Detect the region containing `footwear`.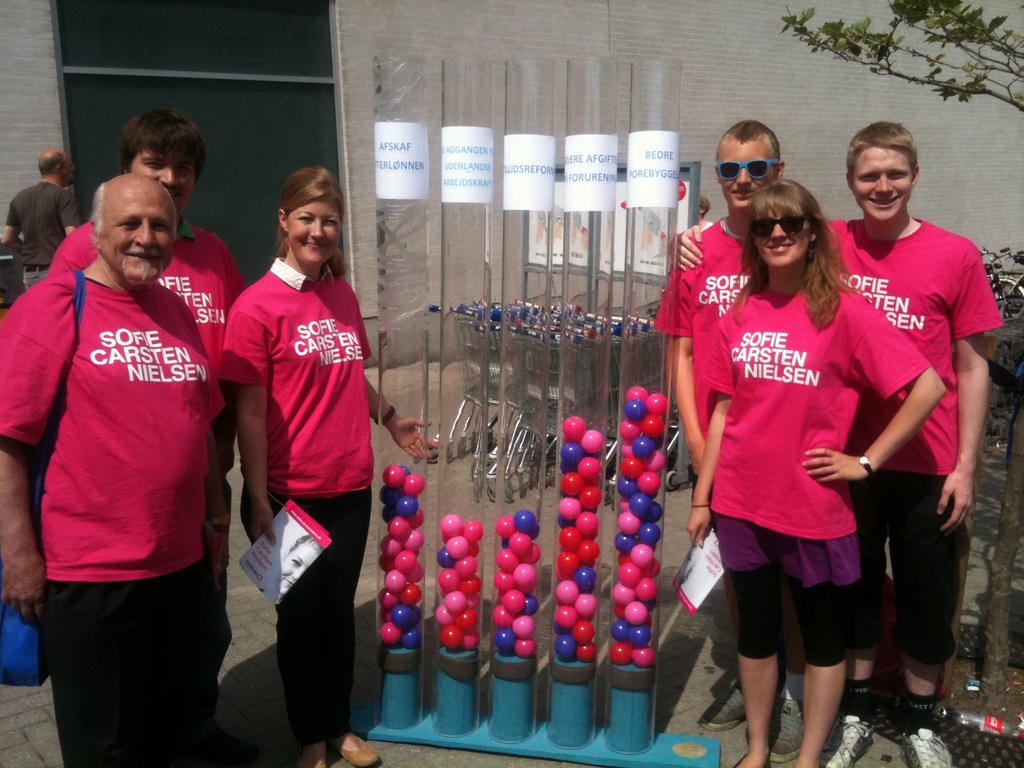
(769,695,806,762).
